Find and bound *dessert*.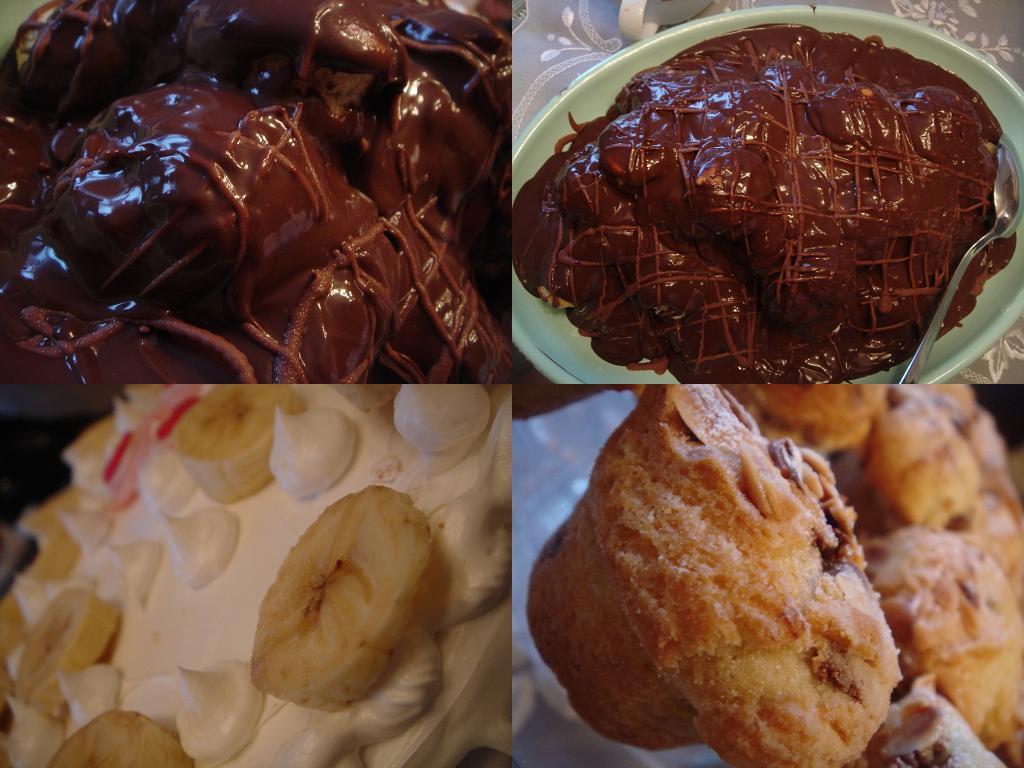
Bound: bbox=[158, 511, 230, 585].
